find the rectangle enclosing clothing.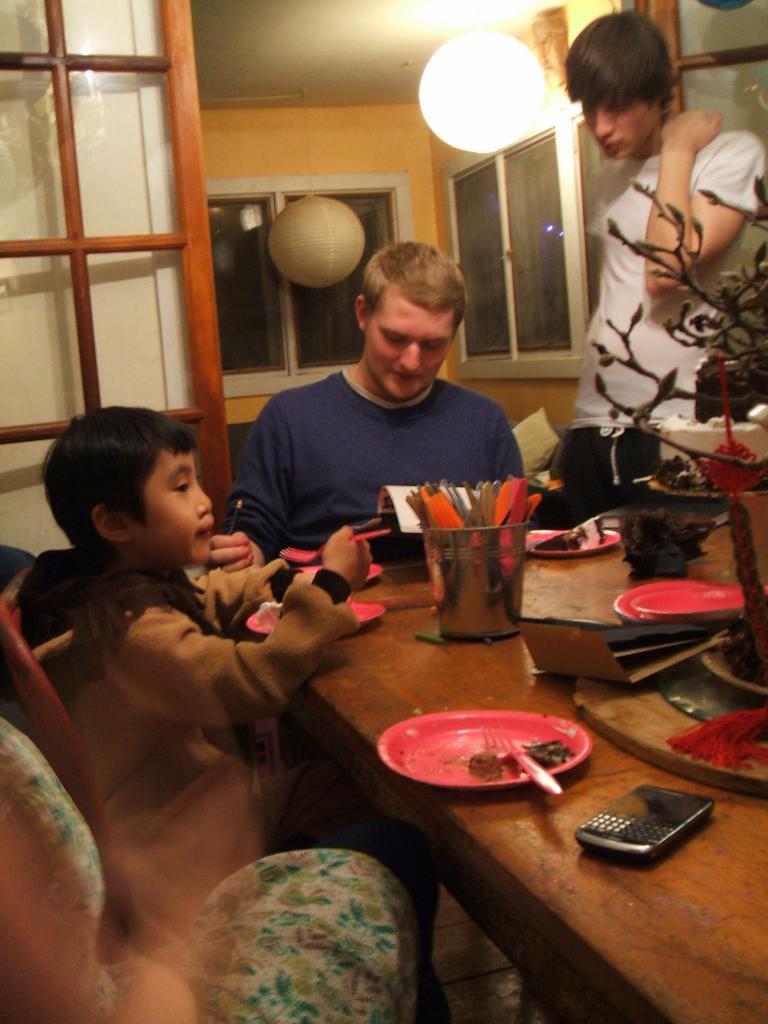
{"x1": 15, "y1": 547, "x2": 360, "y2": 968}.
